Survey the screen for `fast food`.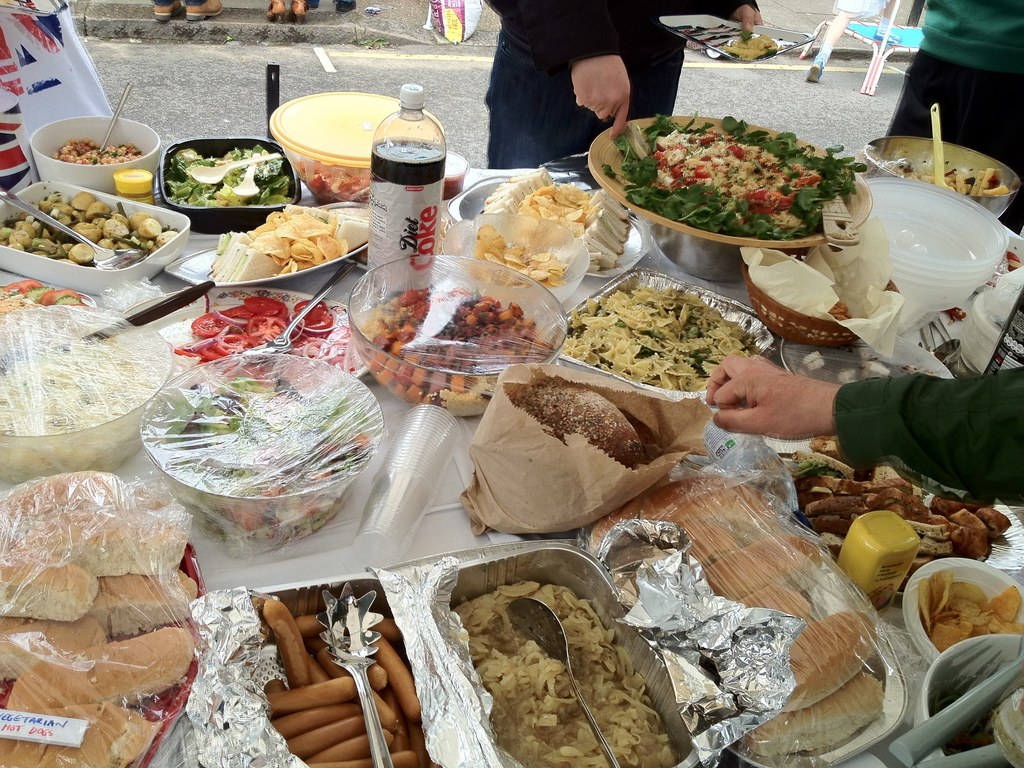
Survey found: detection(706, 533, 822, 596).
